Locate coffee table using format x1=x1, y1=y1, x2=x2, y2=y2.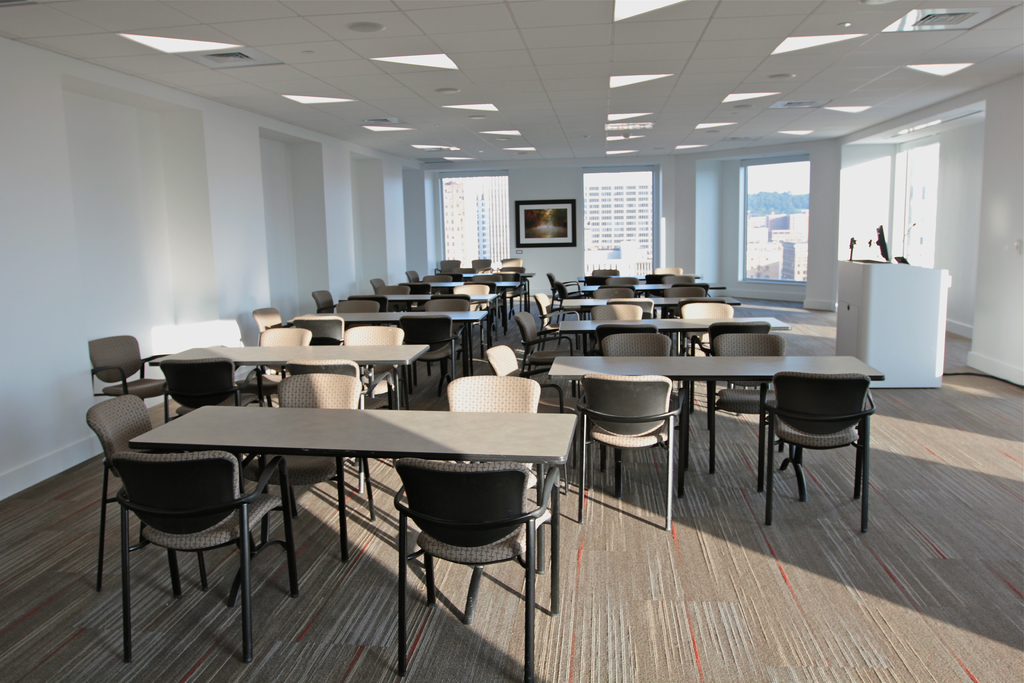
x1=559, y1=294, x2=739, y2=345.
